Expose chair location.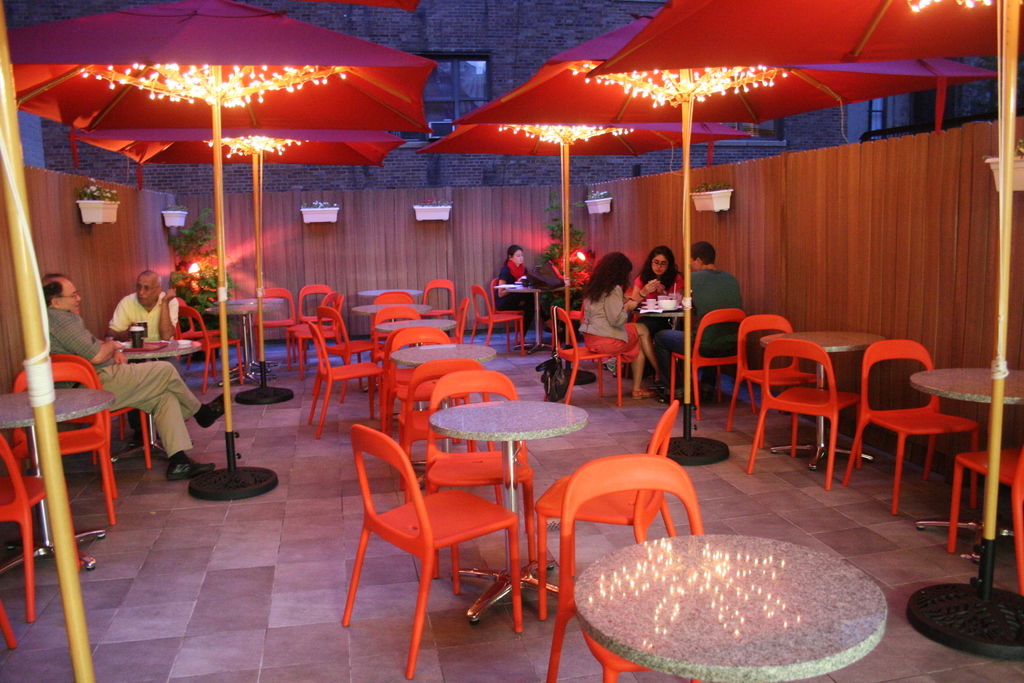
Exposed at 671:308:758:427.
